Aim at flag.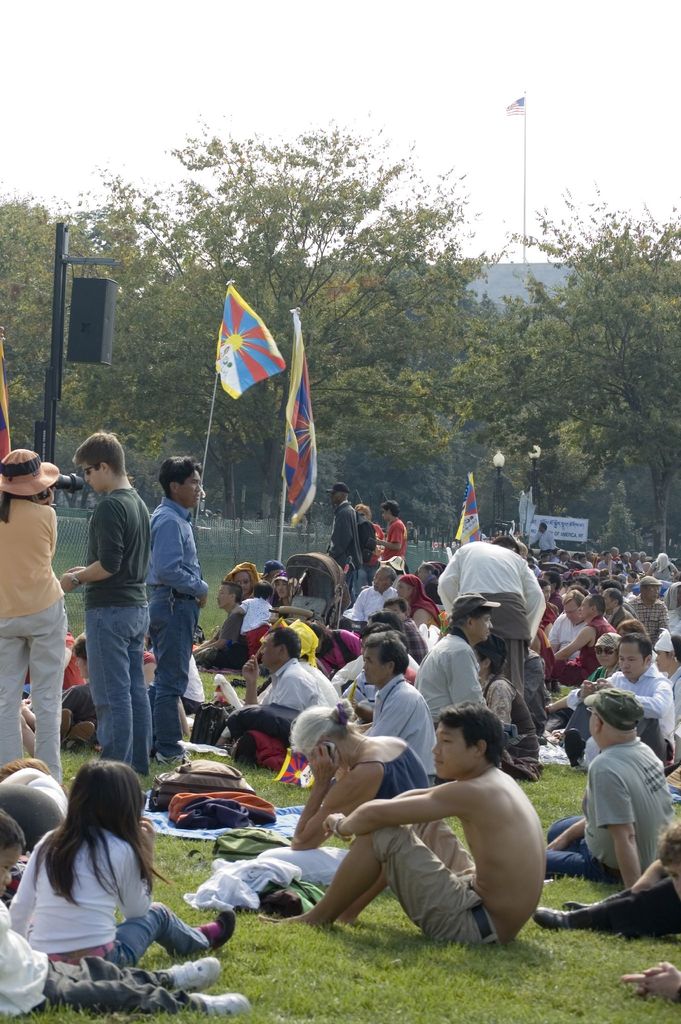
Aimed at <bbox>449, 476, 488, 559</bbox>.
